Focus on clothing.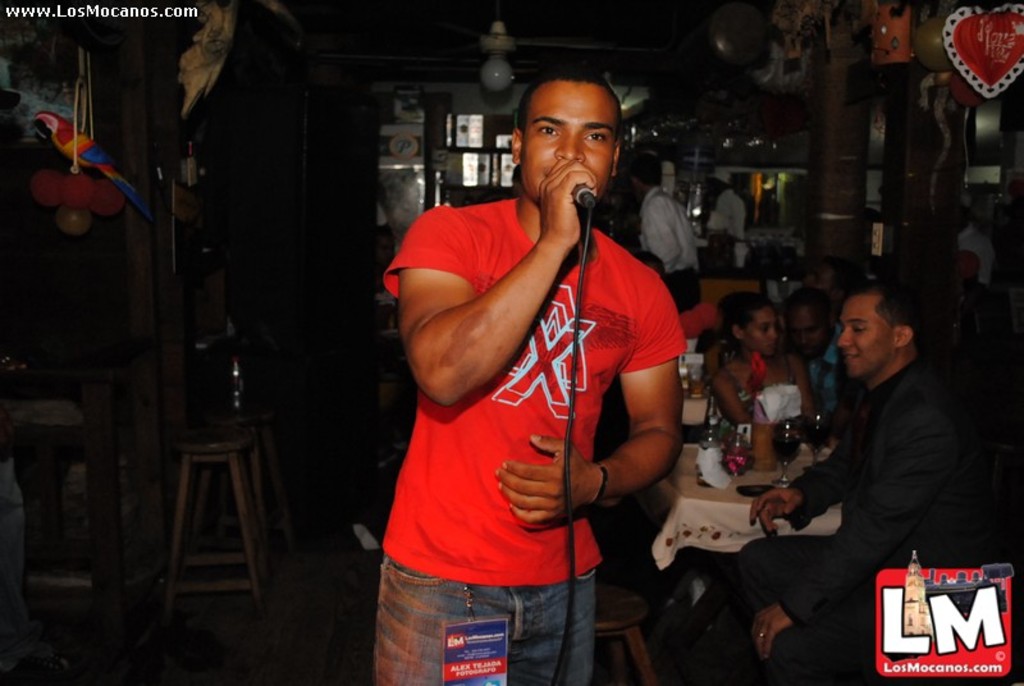
Focused at (x1=959, y1=224, x2=996, y2=283).
